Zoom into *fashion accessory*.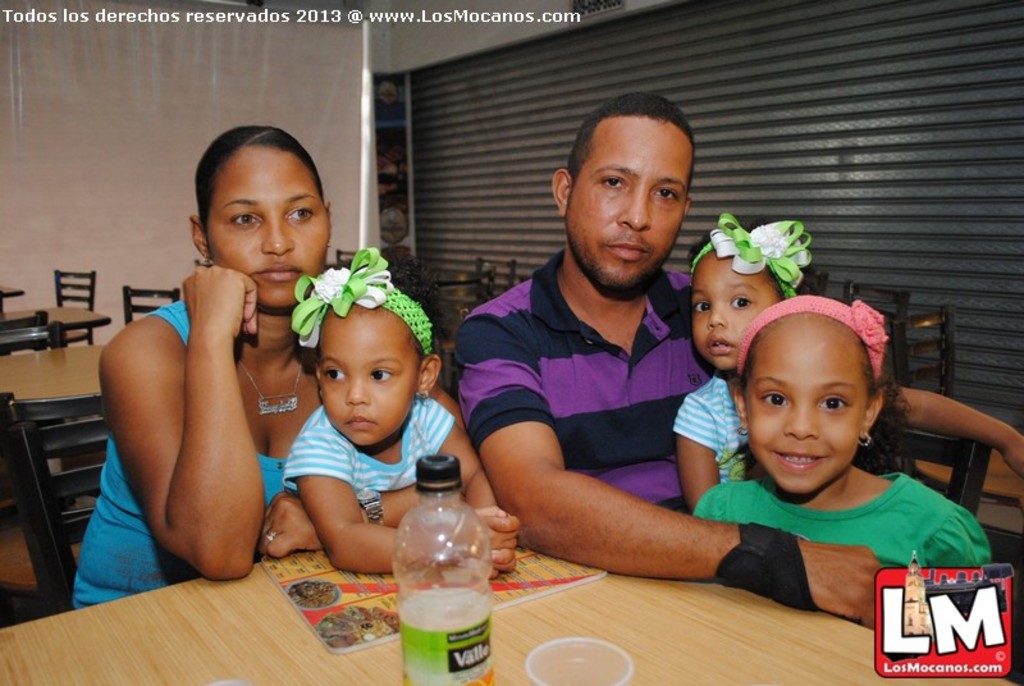
Zoom target: x1=289 y1=250 x2=431 y2=361.
